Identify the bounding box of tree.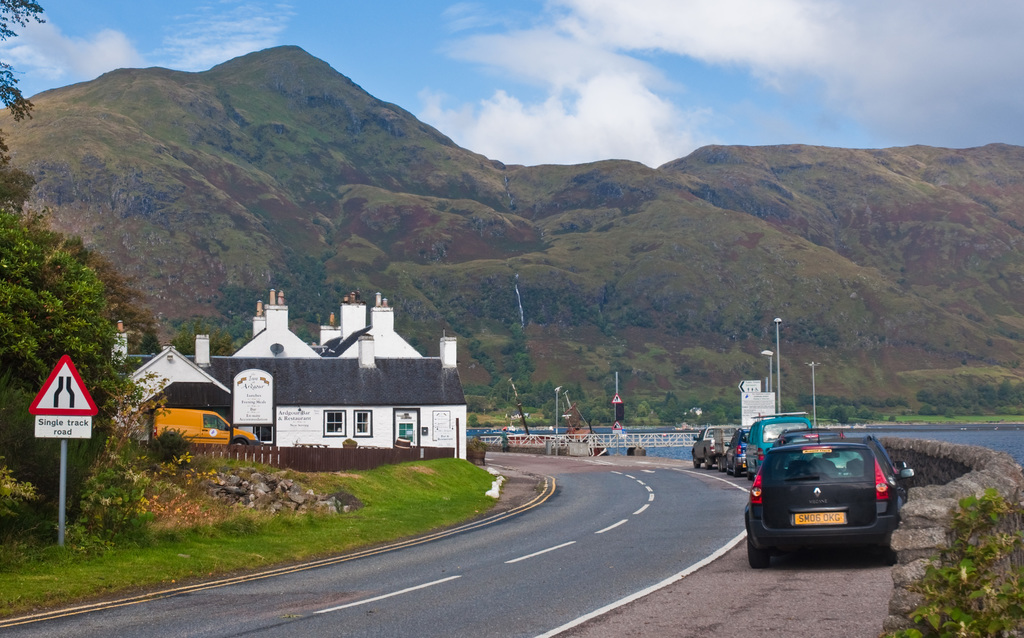
(0, 150, 150, 363).
